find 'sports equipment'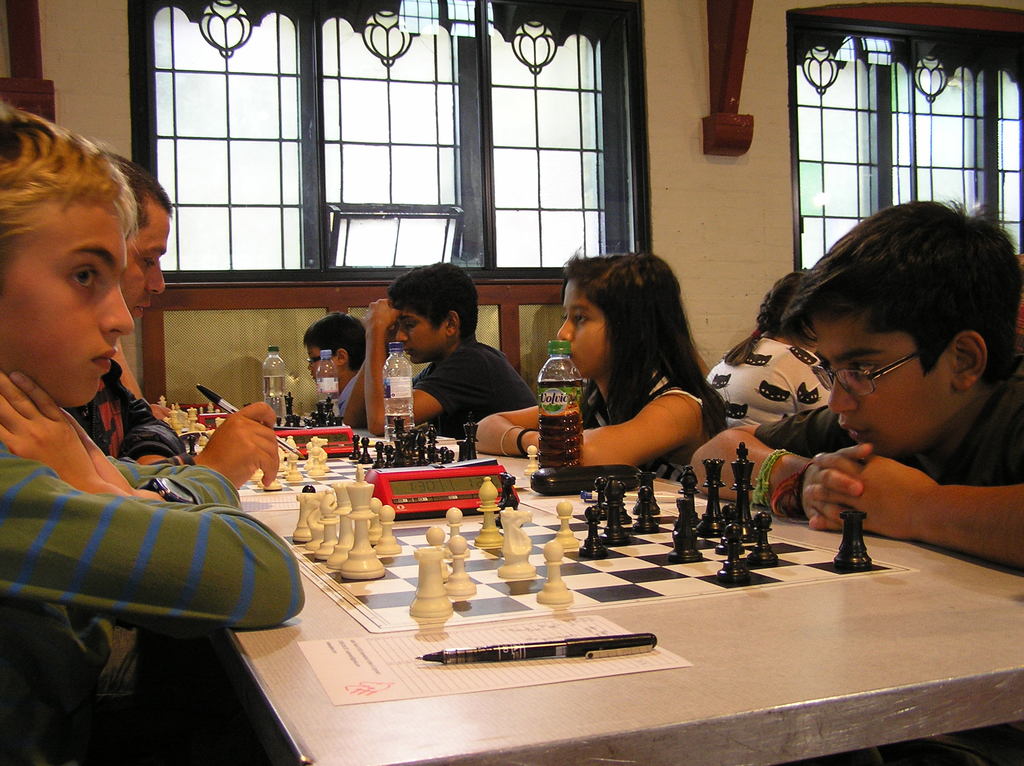
bbox=(152, 390, 348, 445)
